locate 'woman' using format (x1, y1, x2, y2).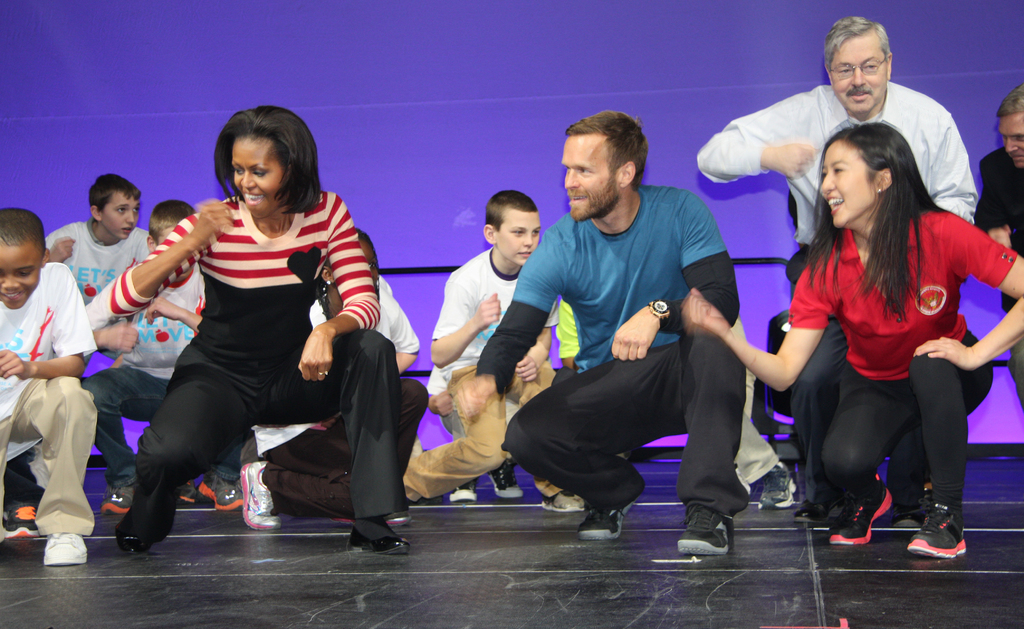
(119, 128, 380, 555).
